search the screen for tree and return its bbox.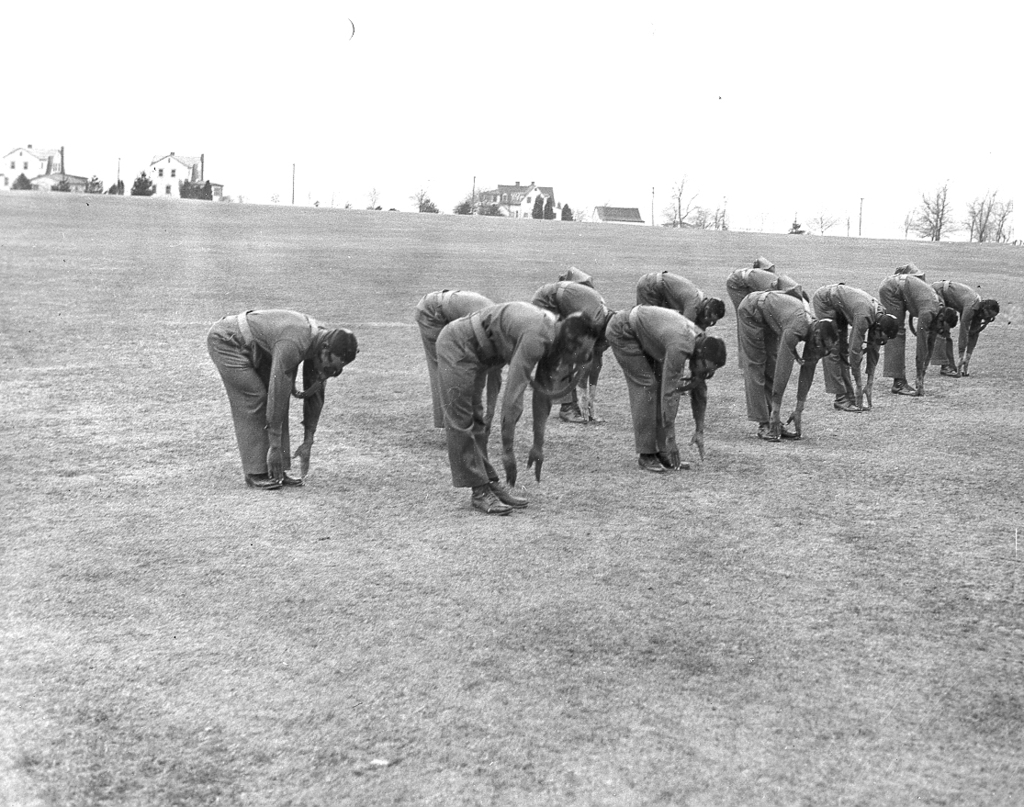
Found: box(129, 174, 158, 194).
